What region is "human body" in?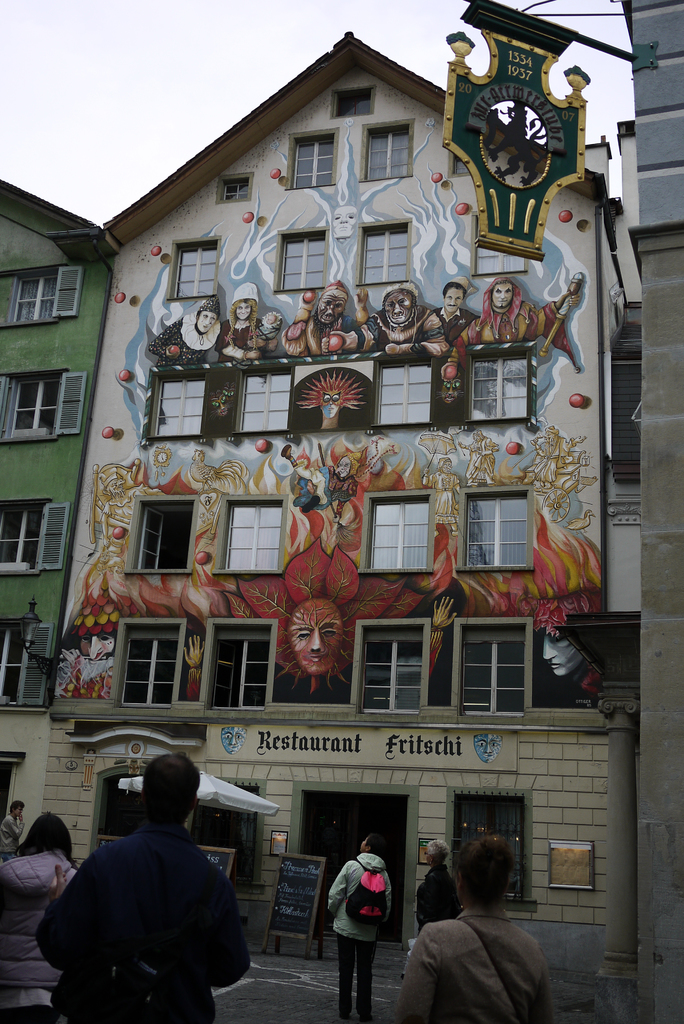
bbox=[2, 807, 26, 852].
